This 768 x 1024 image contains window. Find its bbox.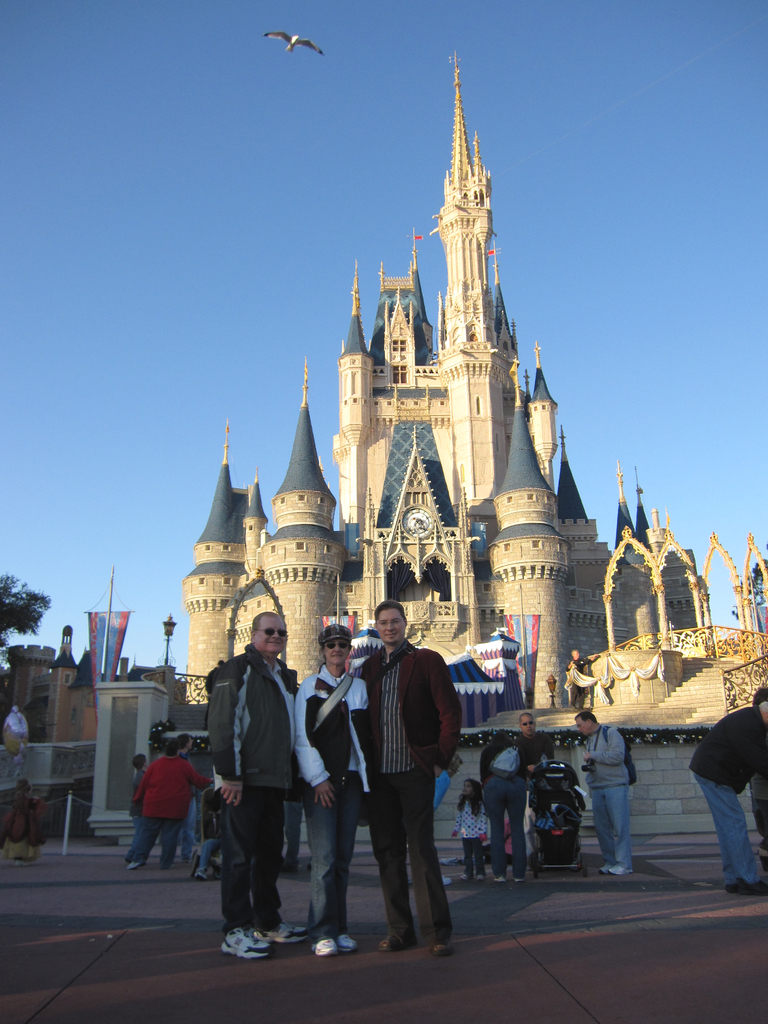
region(205, 545, 210, 548).
